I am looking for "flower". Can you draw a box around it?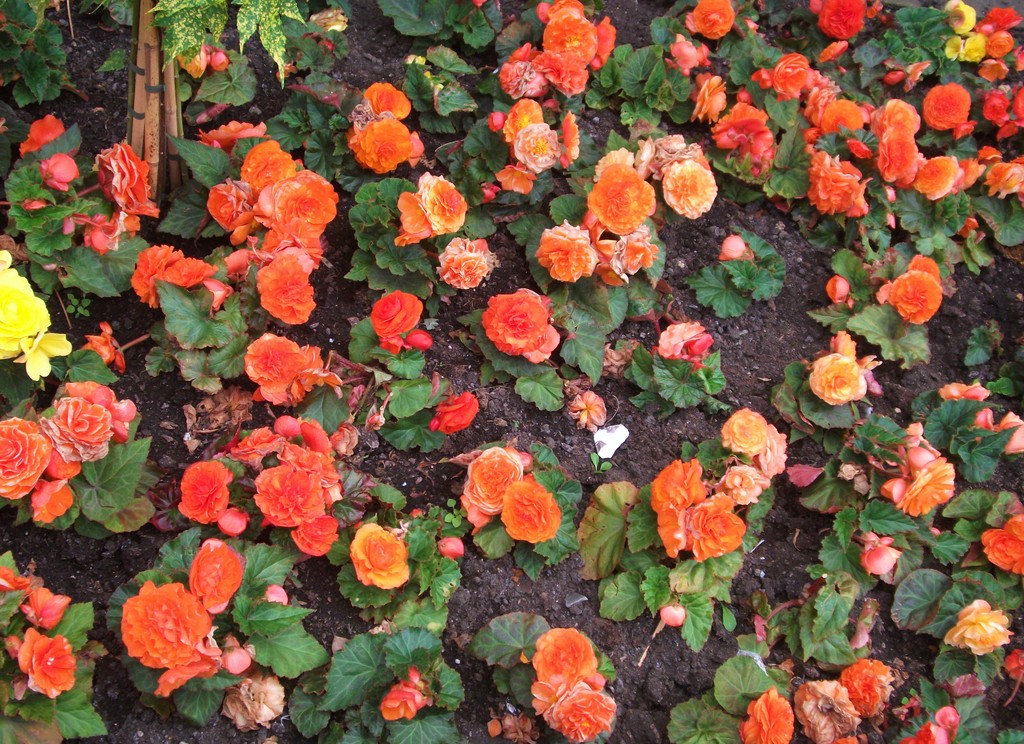
Sure, the bounding box is (x1=38, y1=151, x2=73, y2=180).
